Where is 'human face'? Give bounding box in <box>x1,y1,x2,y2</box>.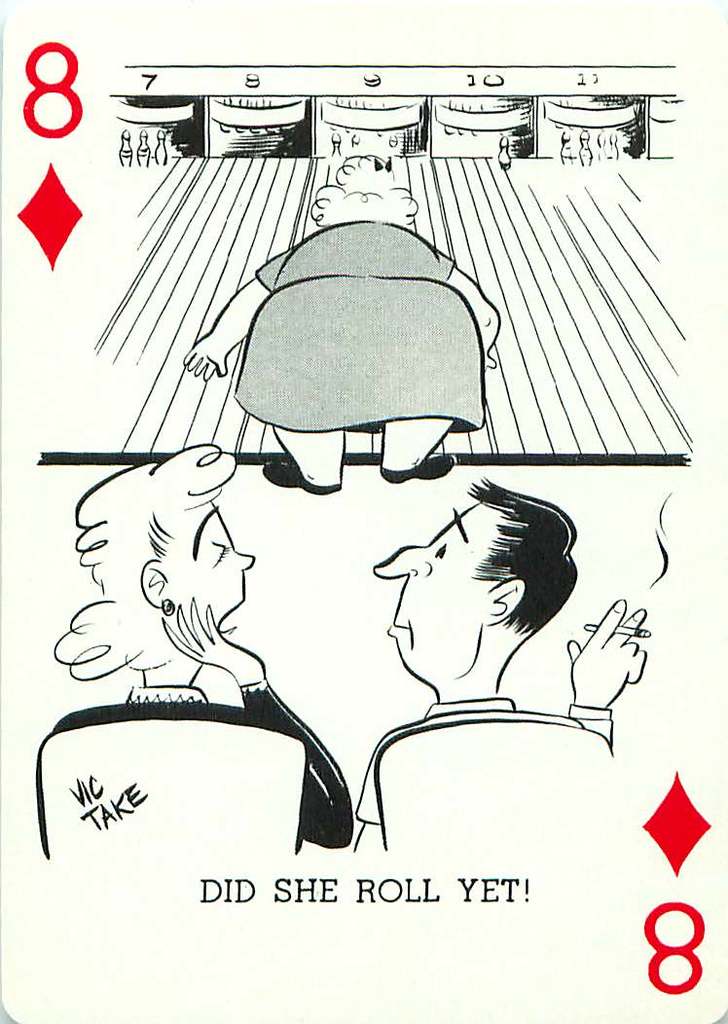
<box>185,505,256,625</box>.
